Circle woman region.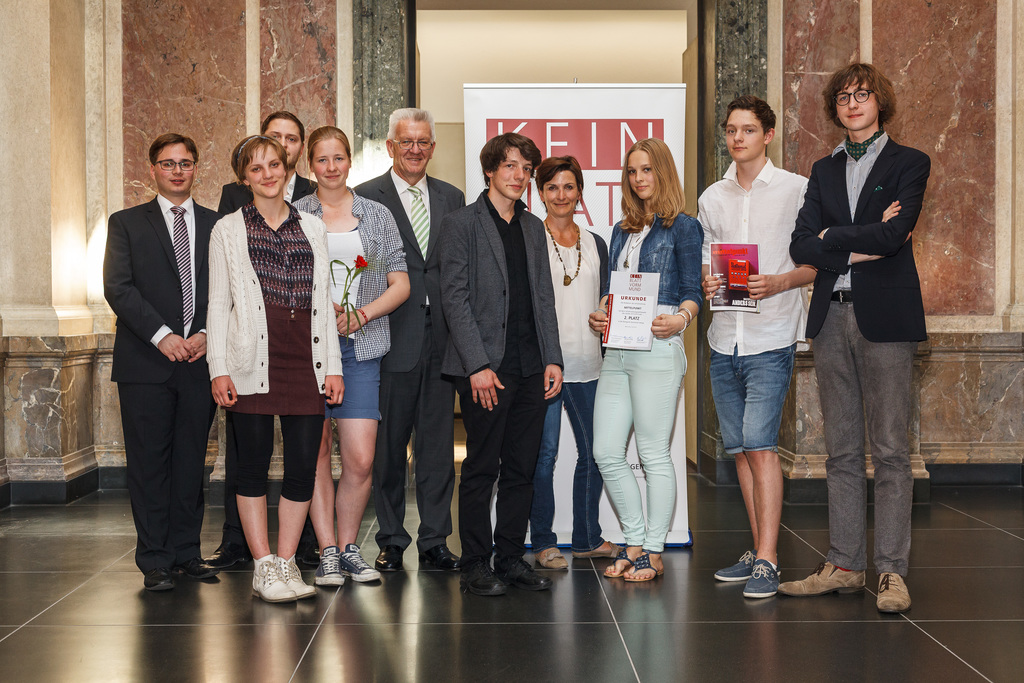
Region: {"x1": 594, "y1": 149, "x2": 714, "y2": 577}.
